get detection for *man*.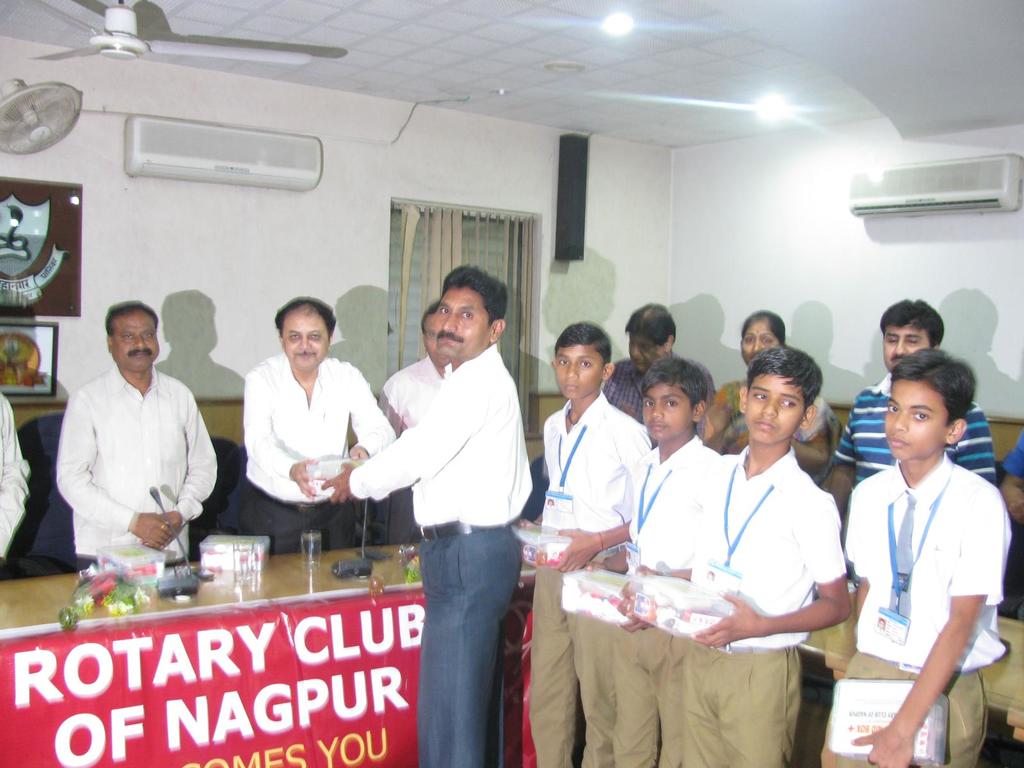
Detection: BBox(605, 295, 715, 422).
